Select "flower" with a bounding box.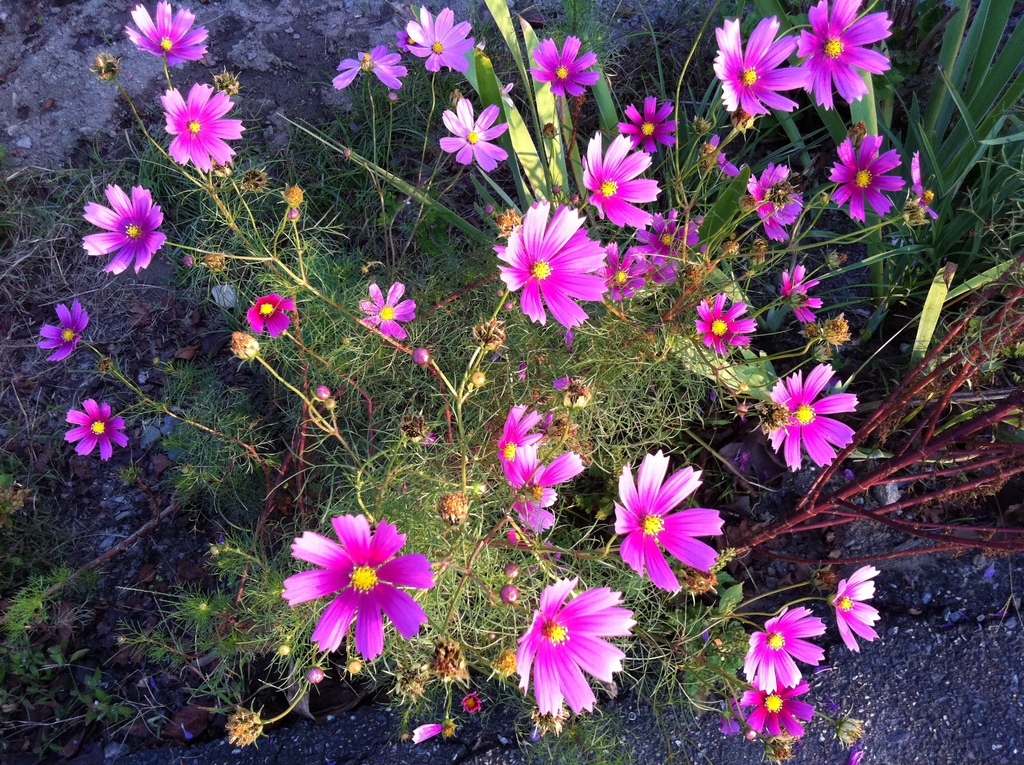
<box>496,189,608,334</box>.
